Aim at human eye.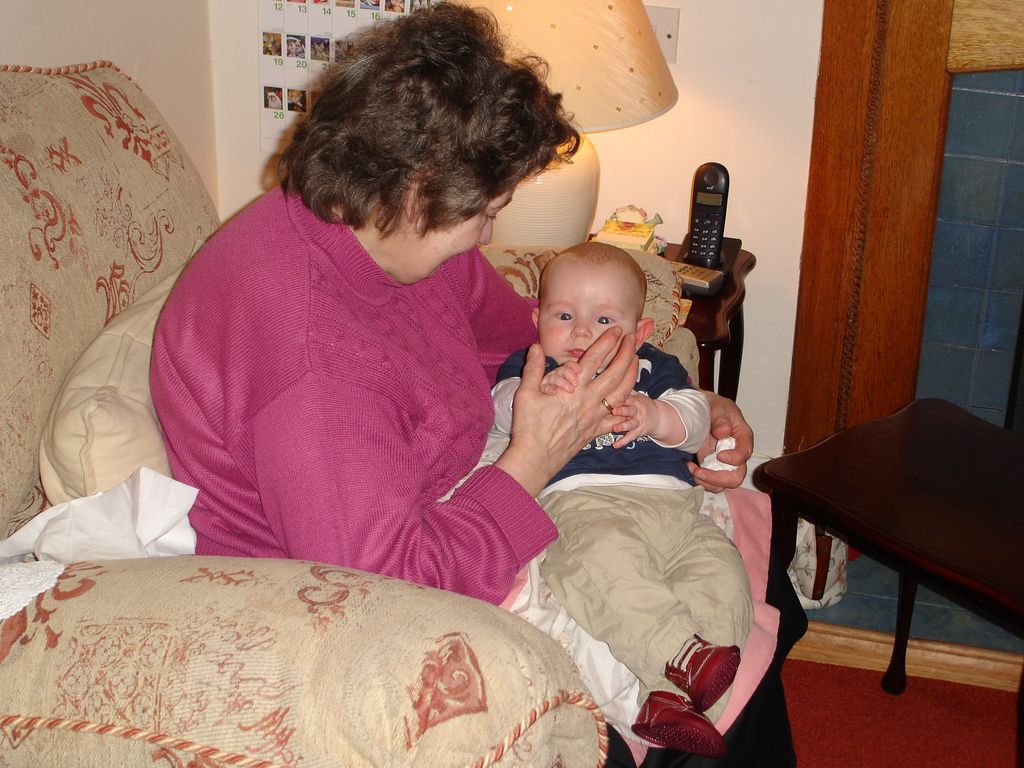
Aimed at detection(553, 306, 577, 326).
